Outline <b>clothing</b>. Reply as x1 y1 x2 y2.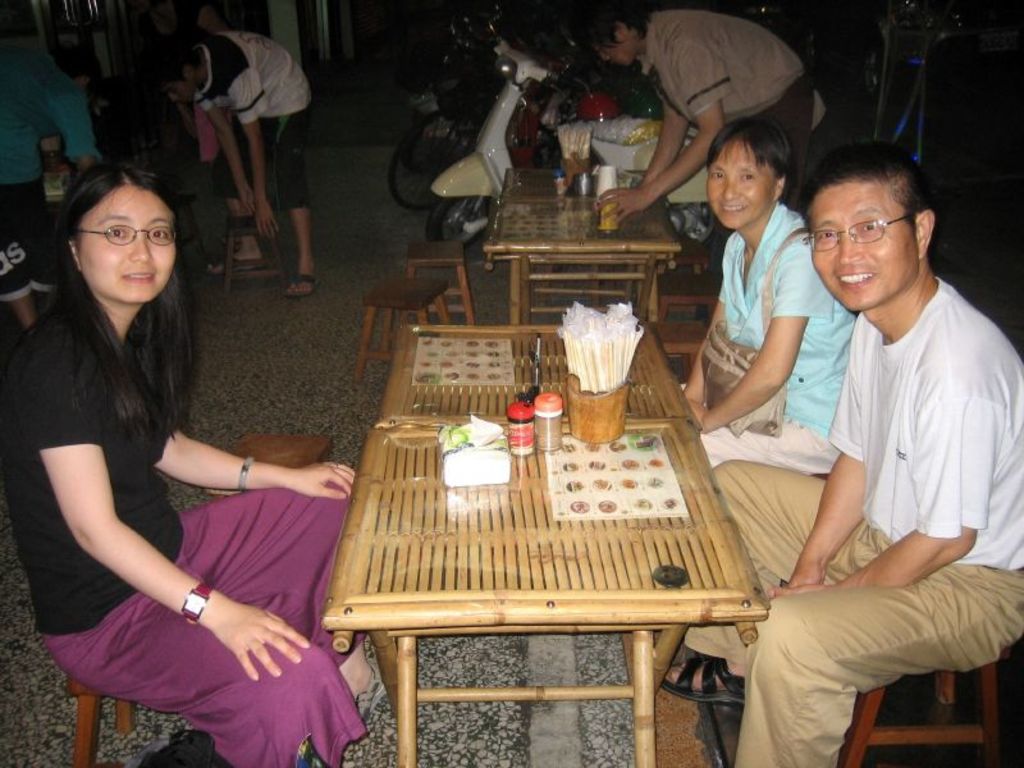
0 54 105 303.
